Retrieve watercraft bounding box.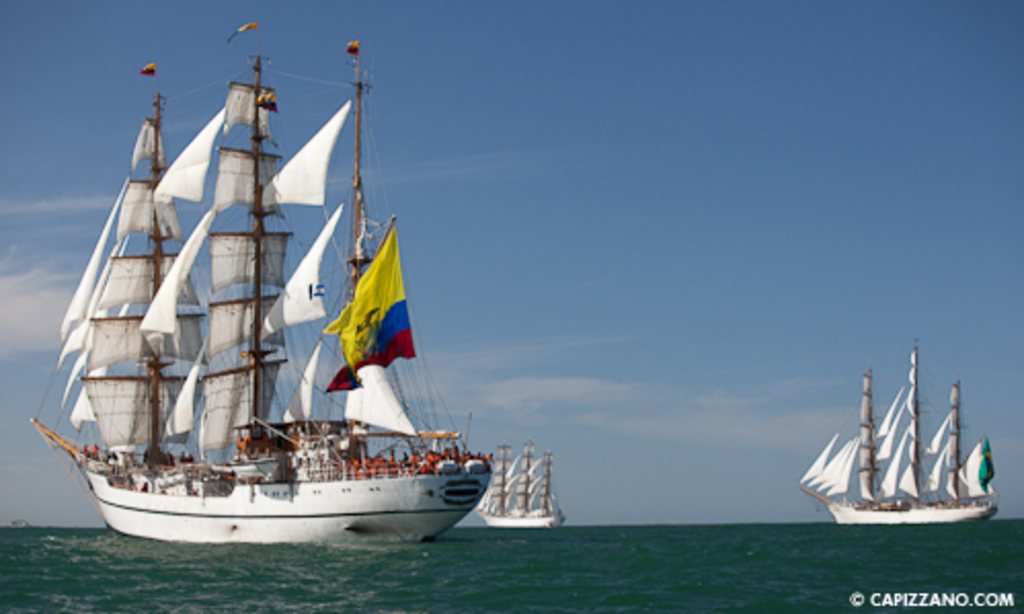
Bounding box: locate(800, 339, 1006, 524).
